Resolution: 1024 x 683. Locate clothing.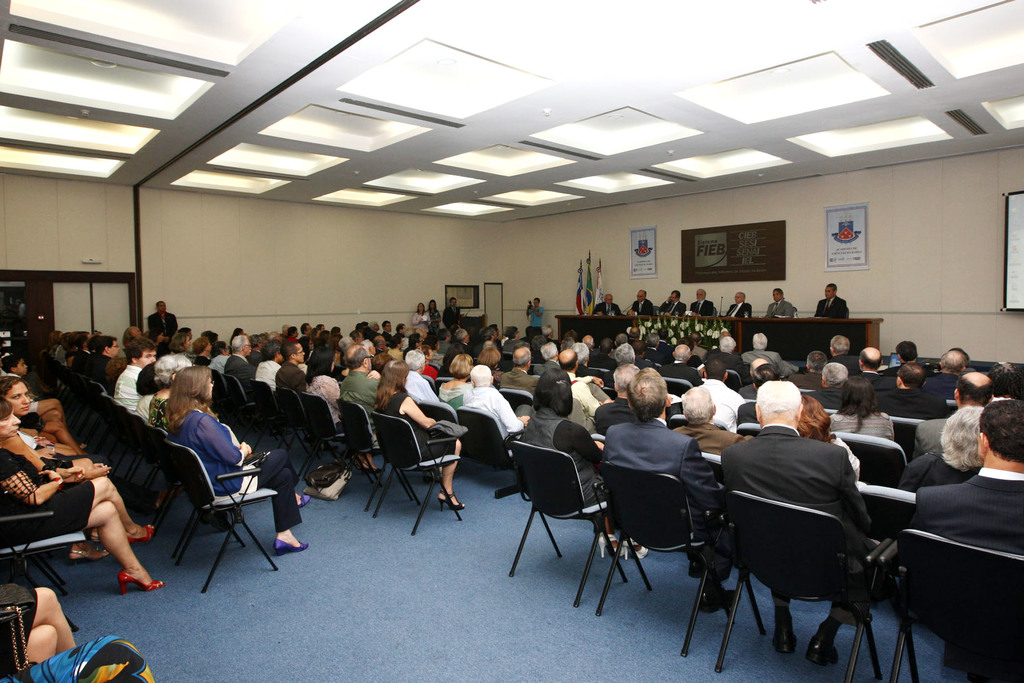
663:338:678:352.
